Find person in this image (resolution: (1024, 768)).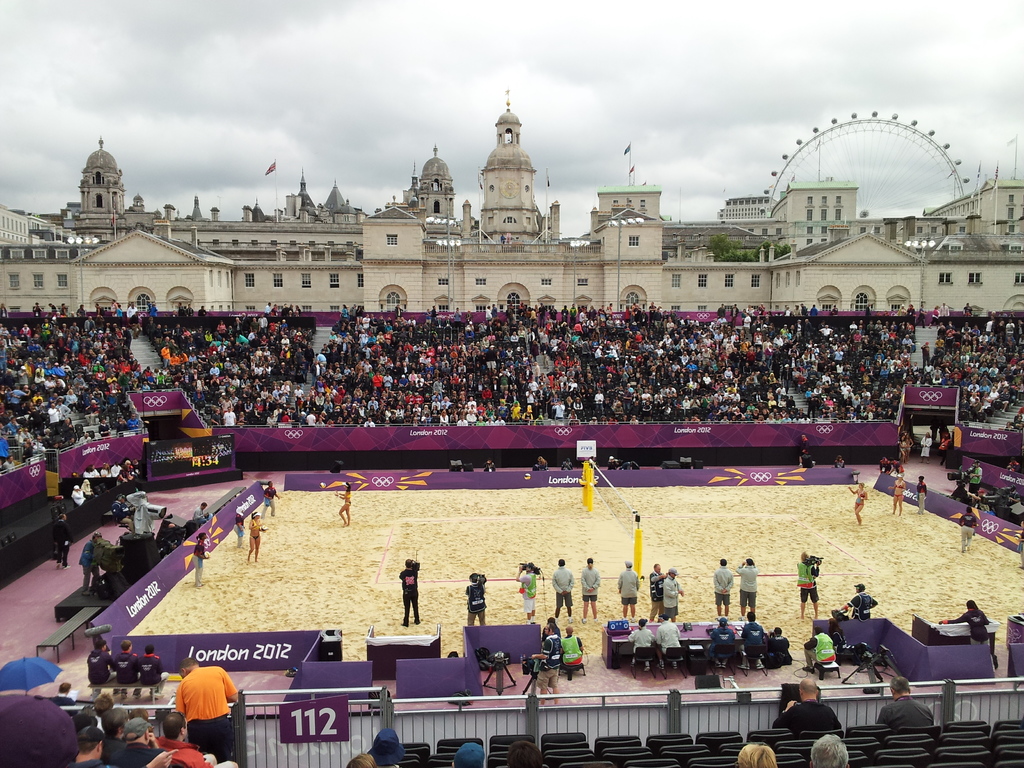
608,456,620,472.
